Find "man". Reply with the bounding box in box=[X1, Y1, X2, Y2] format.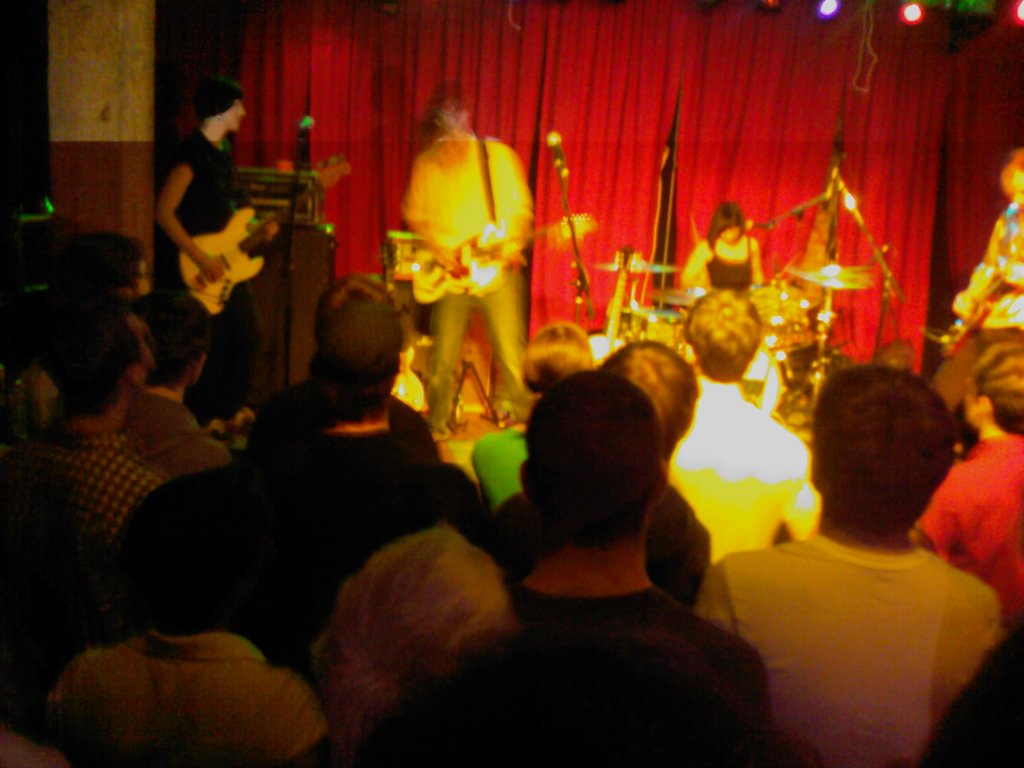
box=[385, 87, 540, 443].
